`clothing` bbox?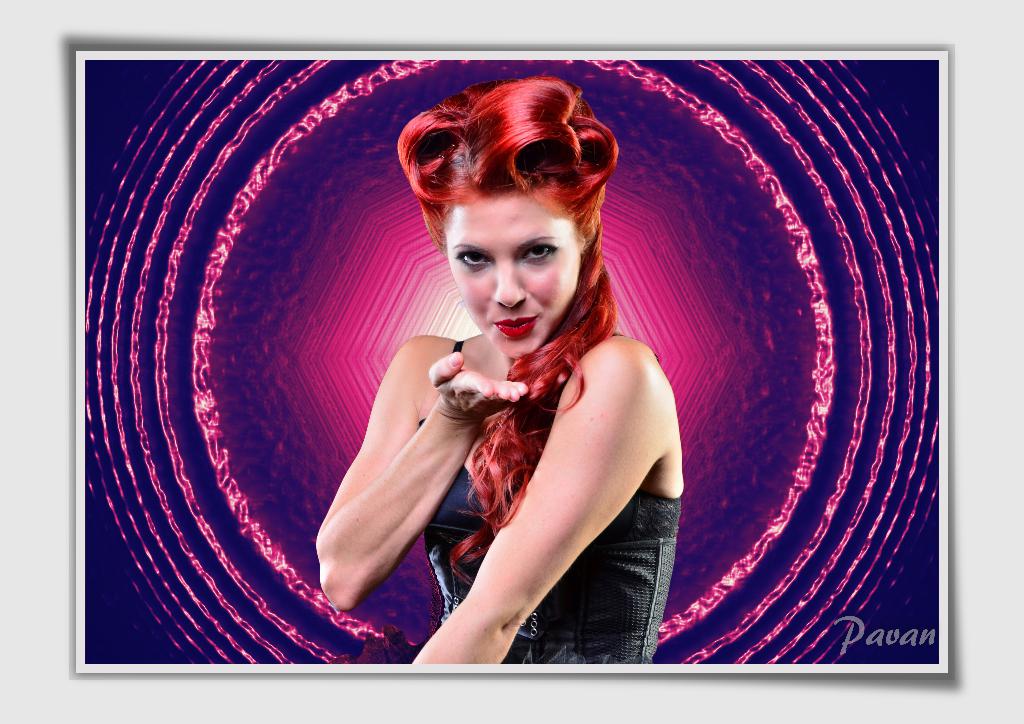
(x1=411, y1=265, x2=689, y2=655)
